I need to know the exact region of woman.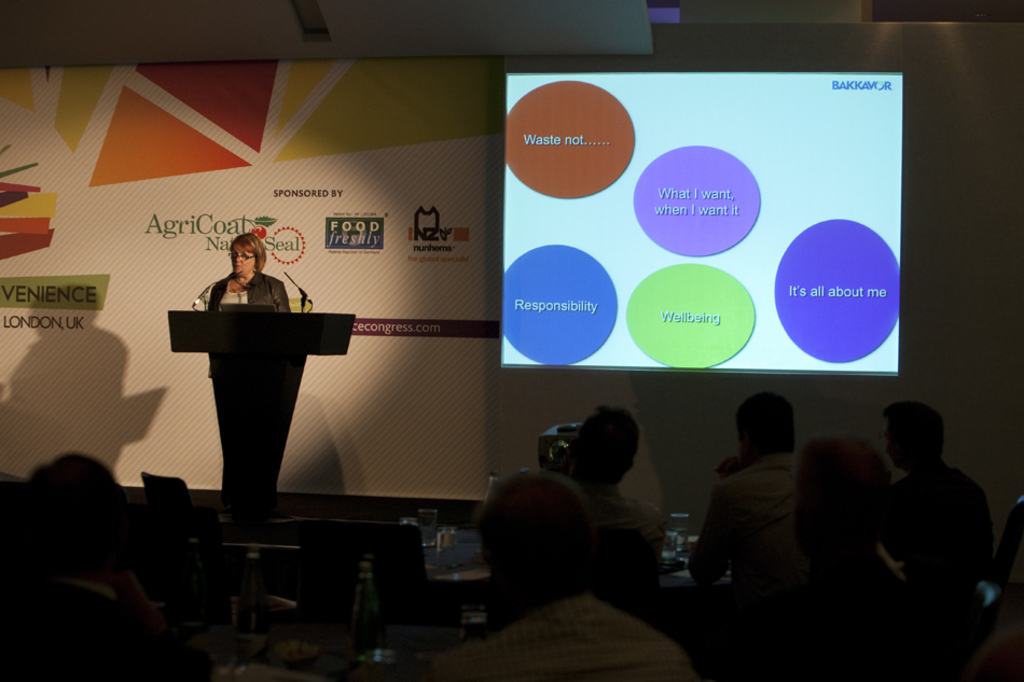
Region: pyautogui.locateOnScreen(204, 233, 292, 474).
